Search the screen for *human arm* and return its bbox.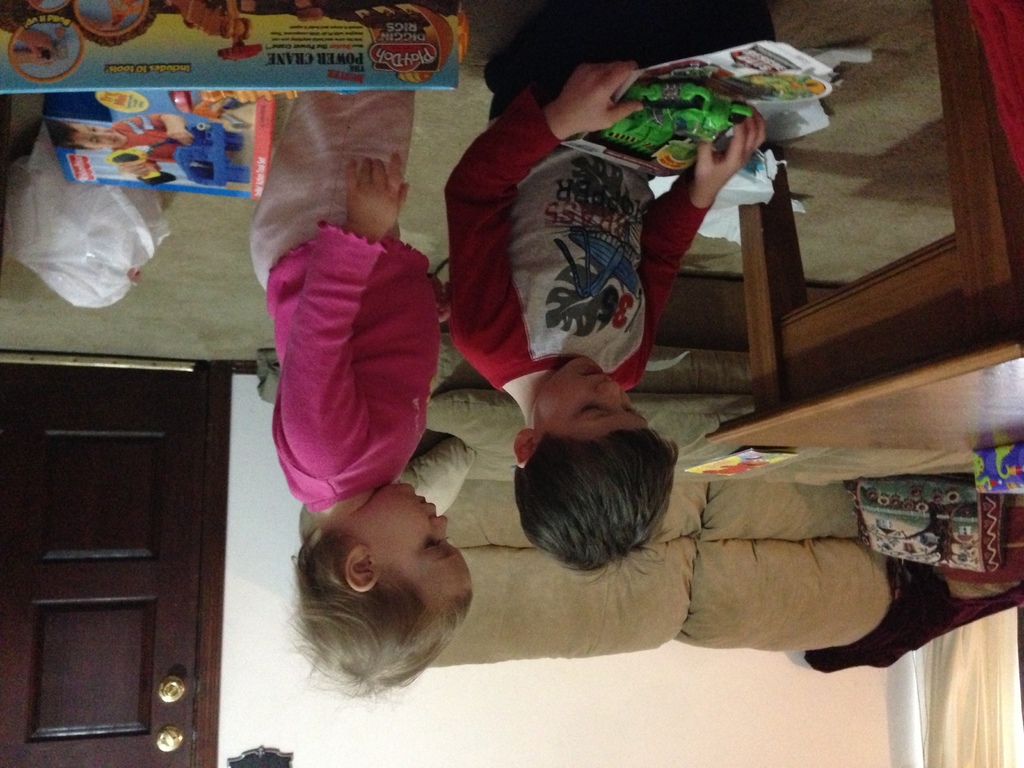
Found: 442:61:643:367.
